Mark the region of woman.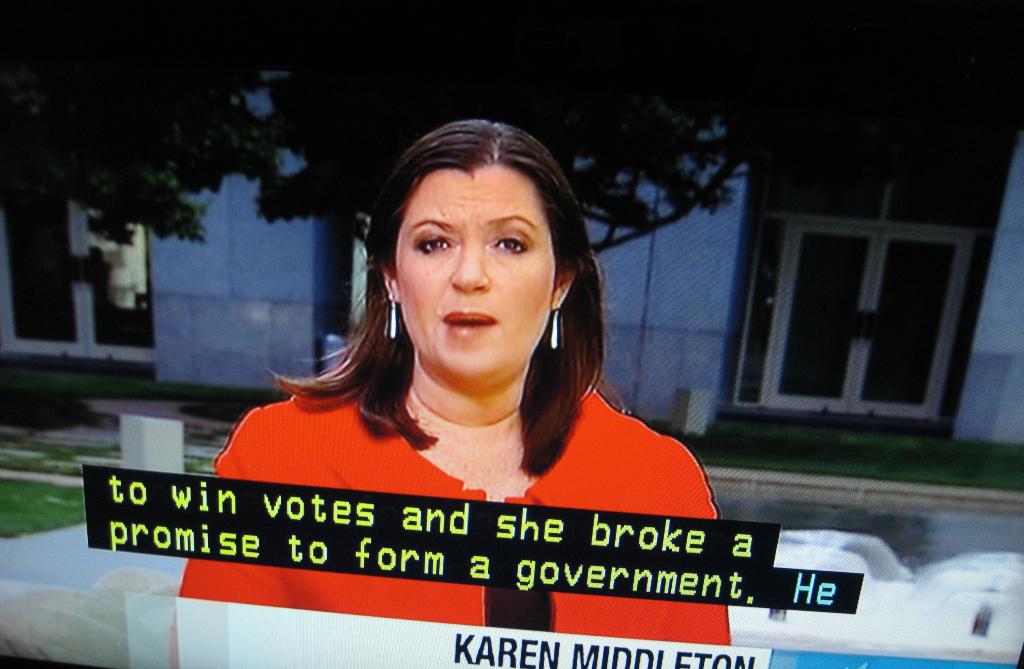
Region: 179,115,732,641.
